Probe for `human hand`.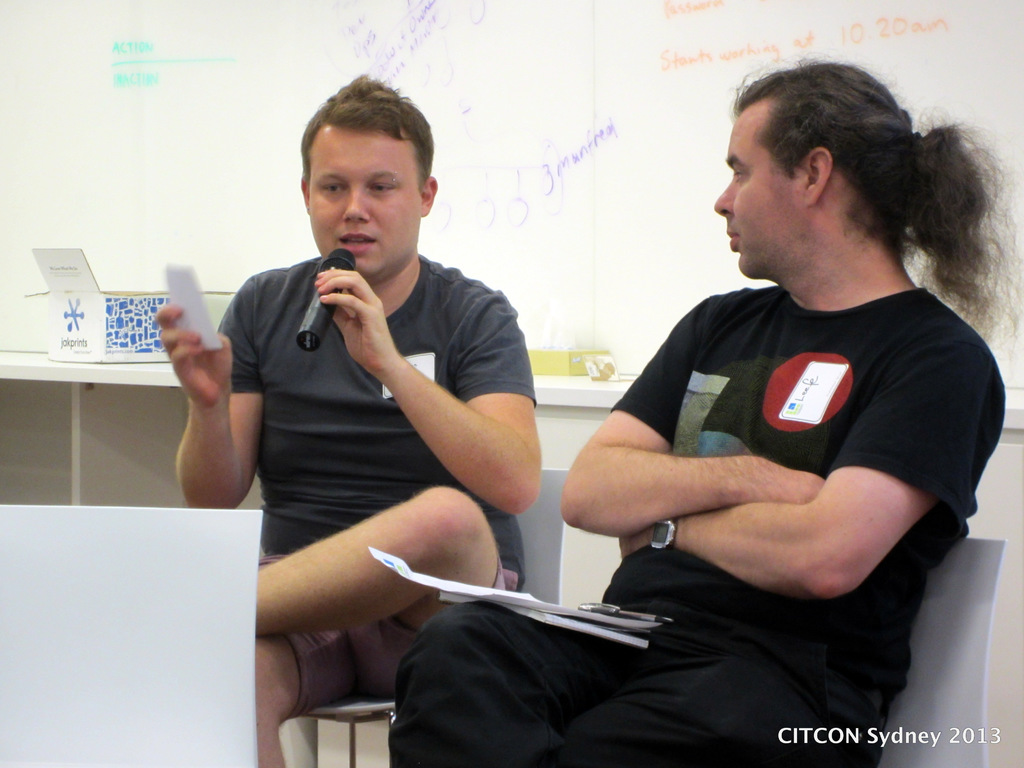
Probe result: <region>314, 268, 395, 375</region>.
